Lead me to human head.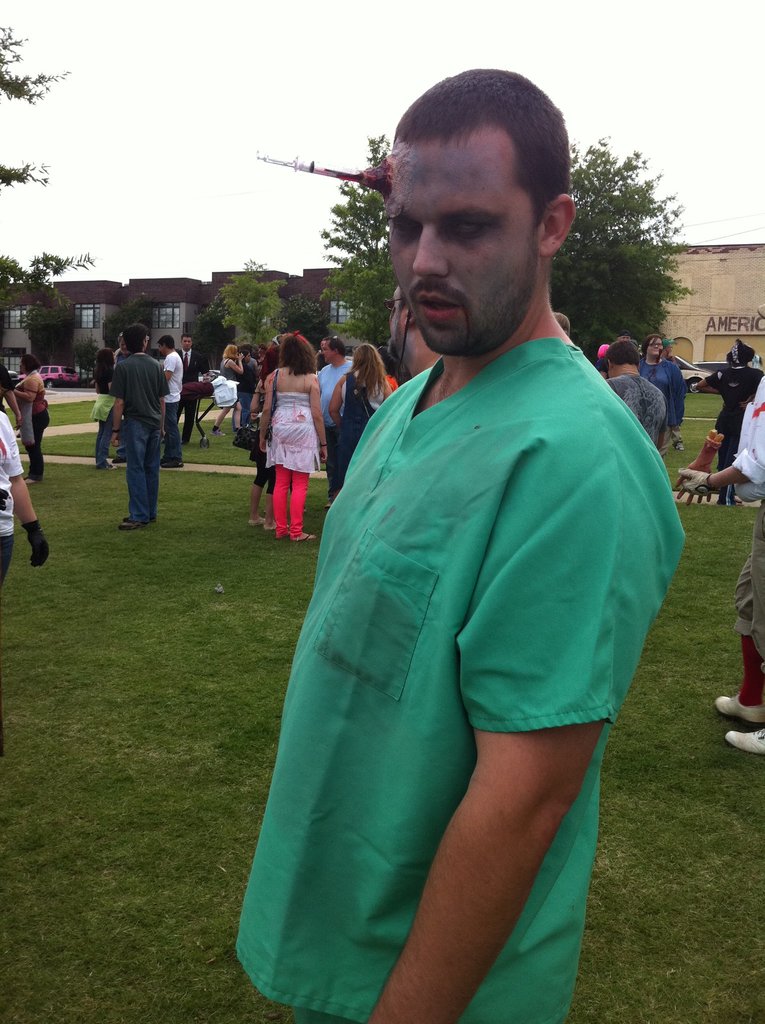
Lead to detection(721, 340, 753, 365).
